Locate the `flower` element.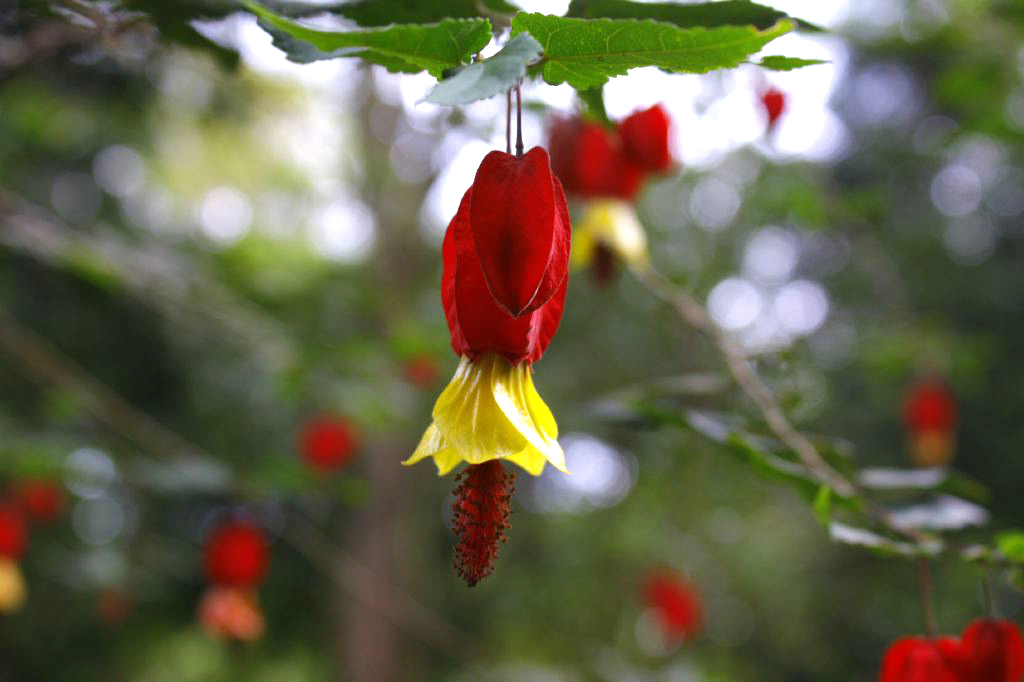
Element bbox: detection(538, 100, 675, 303).
